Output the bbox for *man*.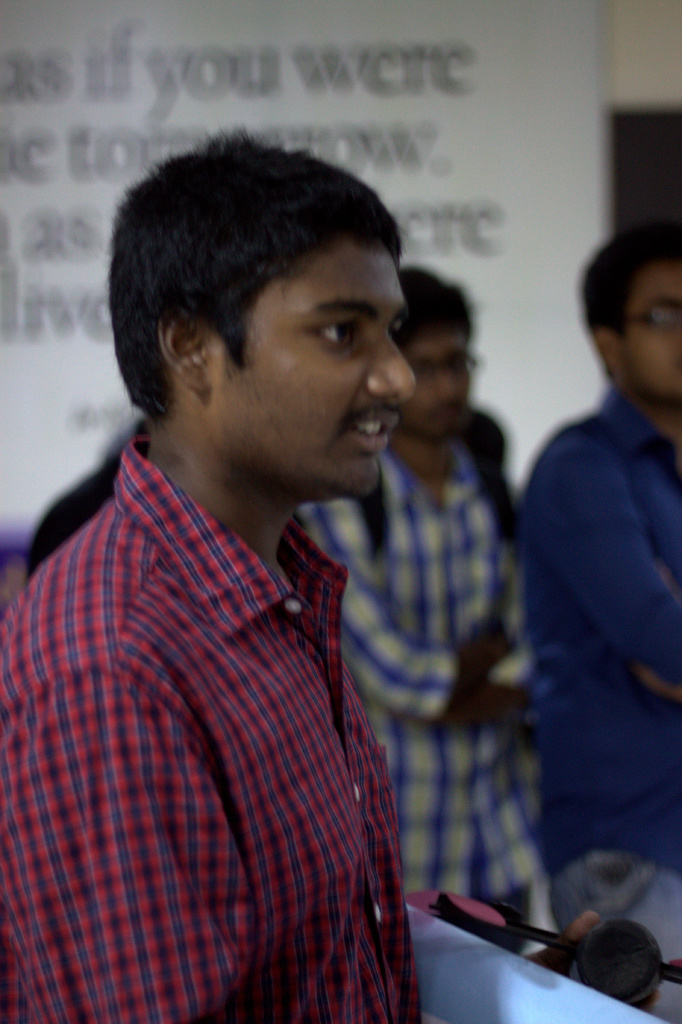
[297,259,556,971].
